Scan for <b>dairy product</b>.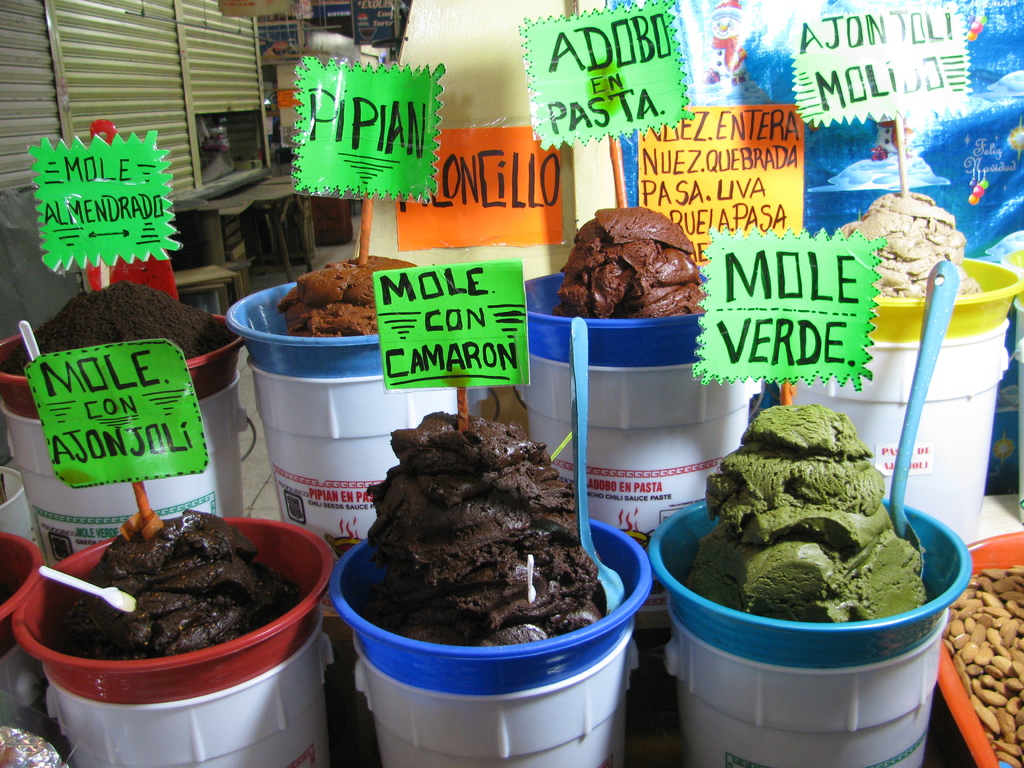
Scan result: {"x1": 275, "y1": 256, "x2": 416, "y2": 332}.
